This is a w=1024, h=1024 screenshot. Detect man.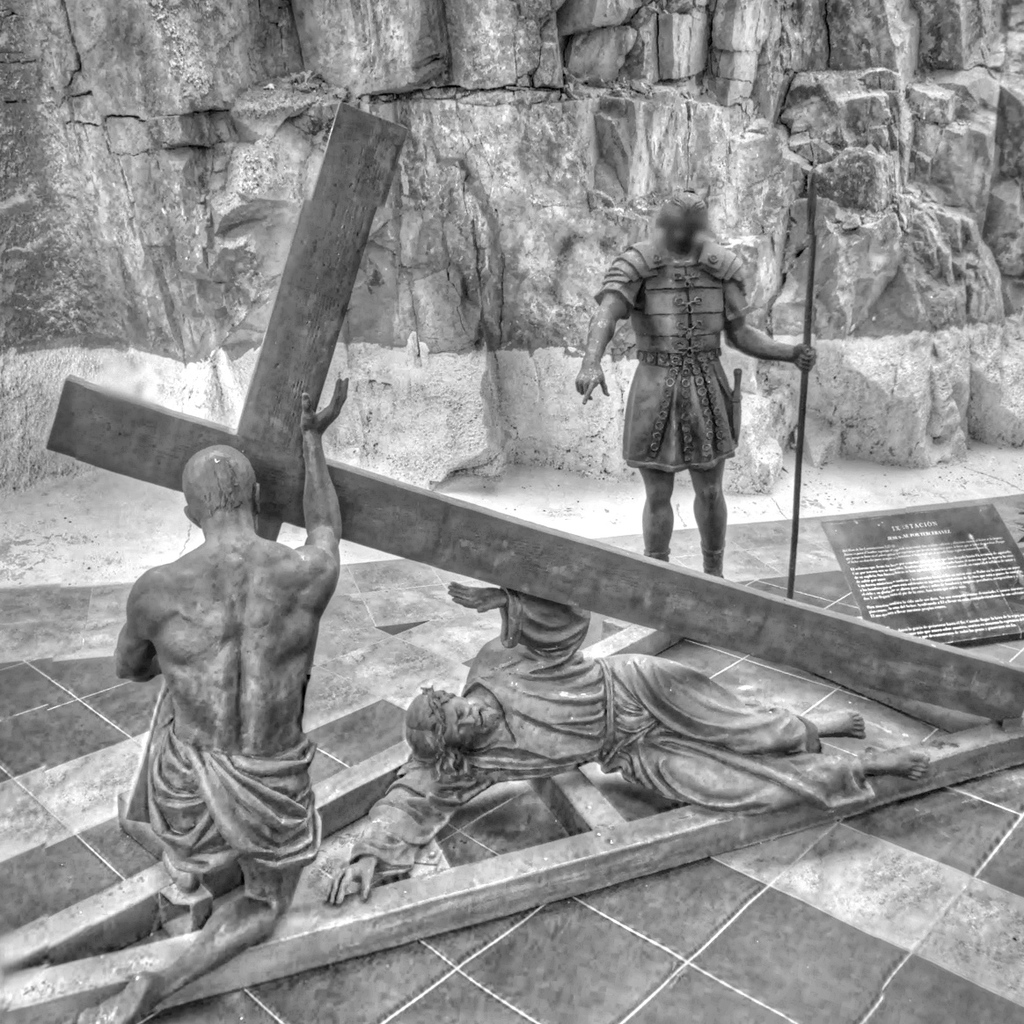
(317, 580, 925, 912).
